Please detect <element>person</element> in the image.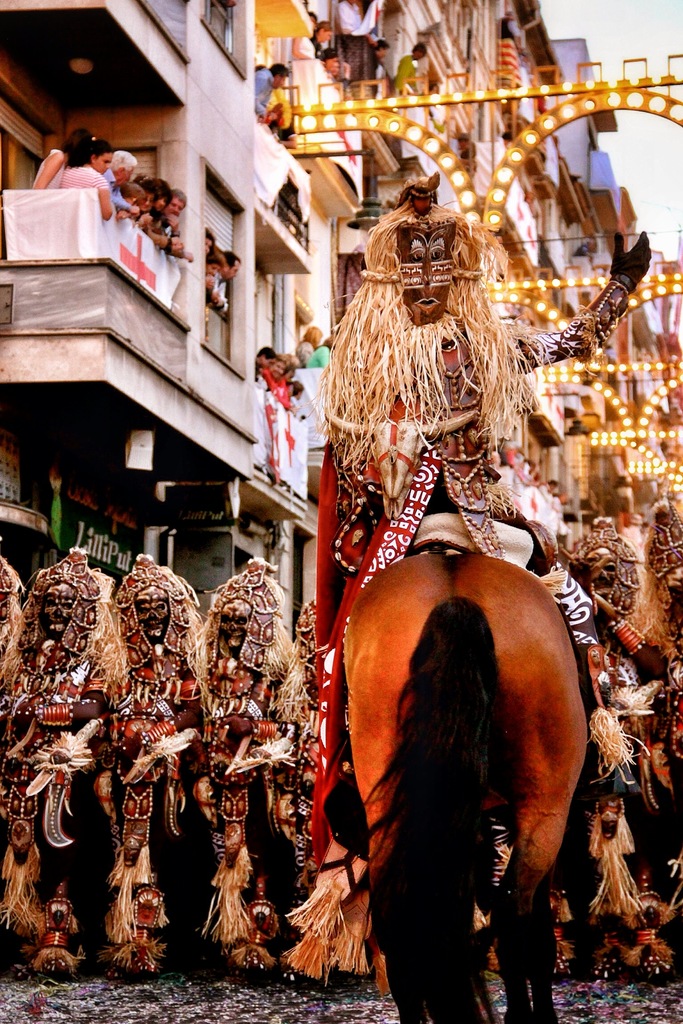
bbox(253, 54, 295, 125).
